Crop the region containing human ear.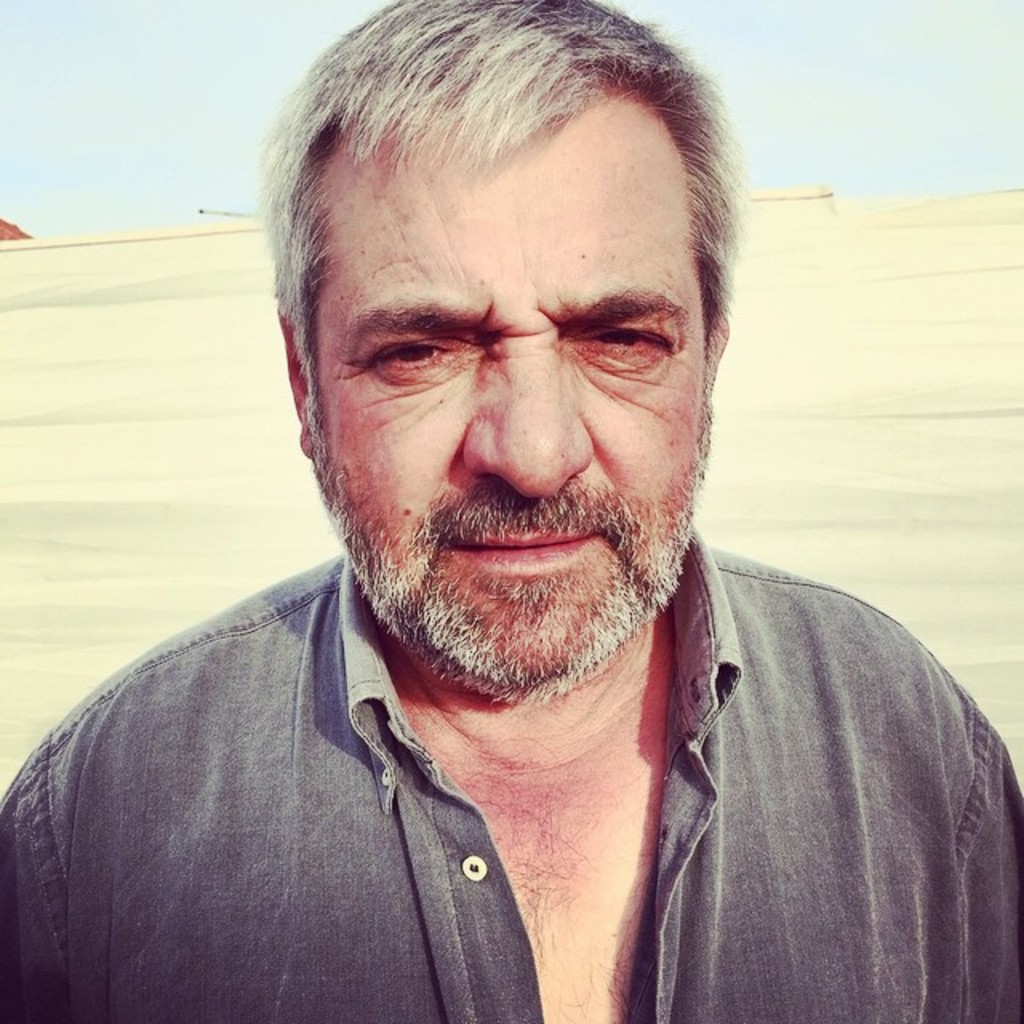
Crop region: bbox=[702, 322, 726, 450].
